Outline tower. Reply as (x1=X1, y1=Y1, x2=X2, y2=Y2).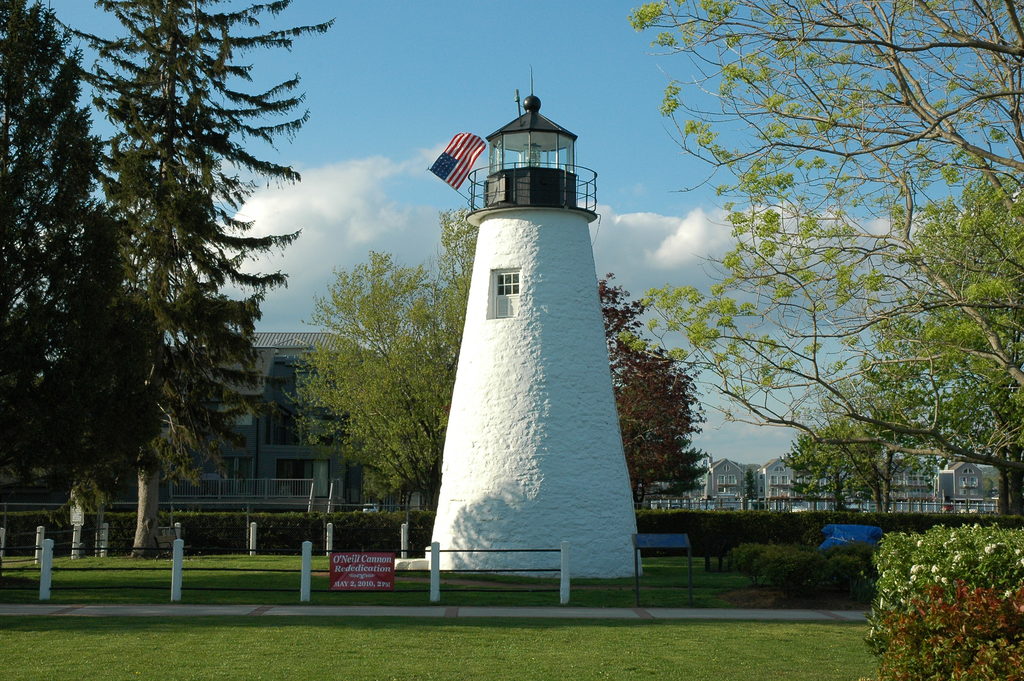
(x1=420, y1=83, x2=652, y2=530).
